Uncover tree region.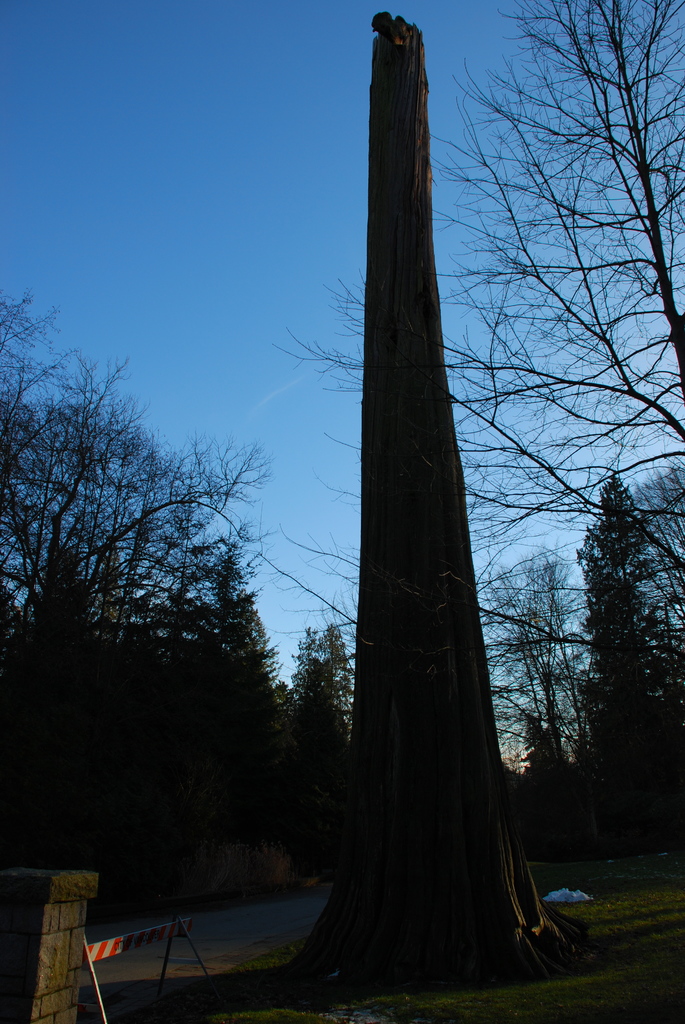
Uncovered: x1=569, y1=460, x2=684, y2=852.
